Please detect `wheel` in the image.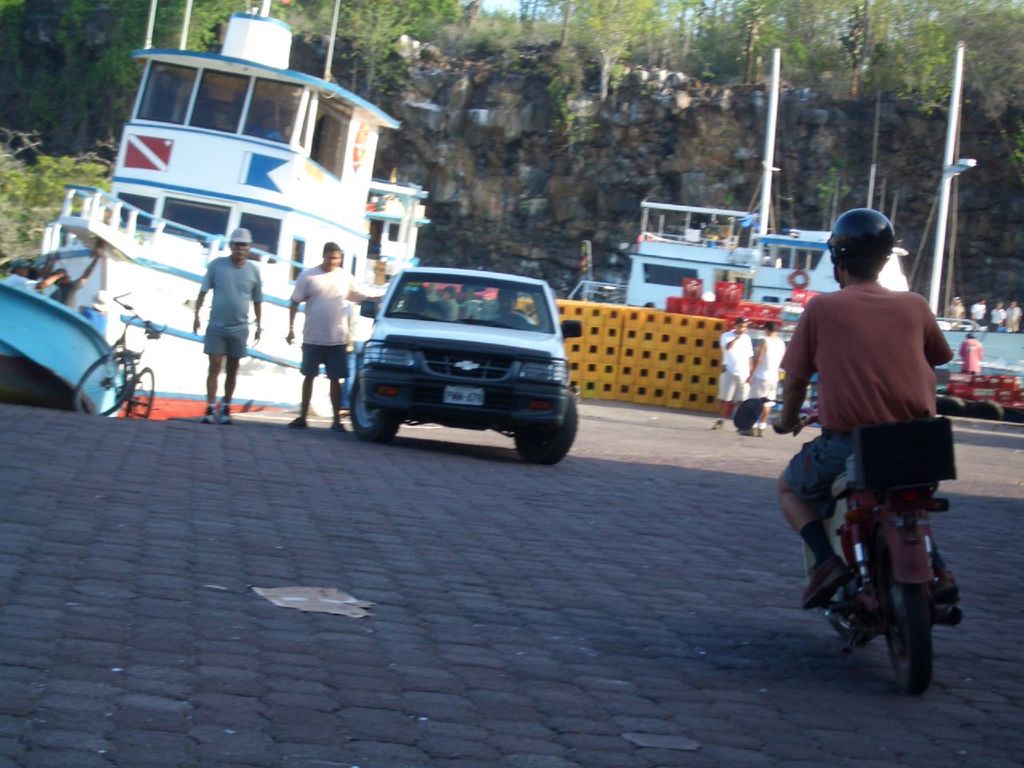
832,620,874,642.
